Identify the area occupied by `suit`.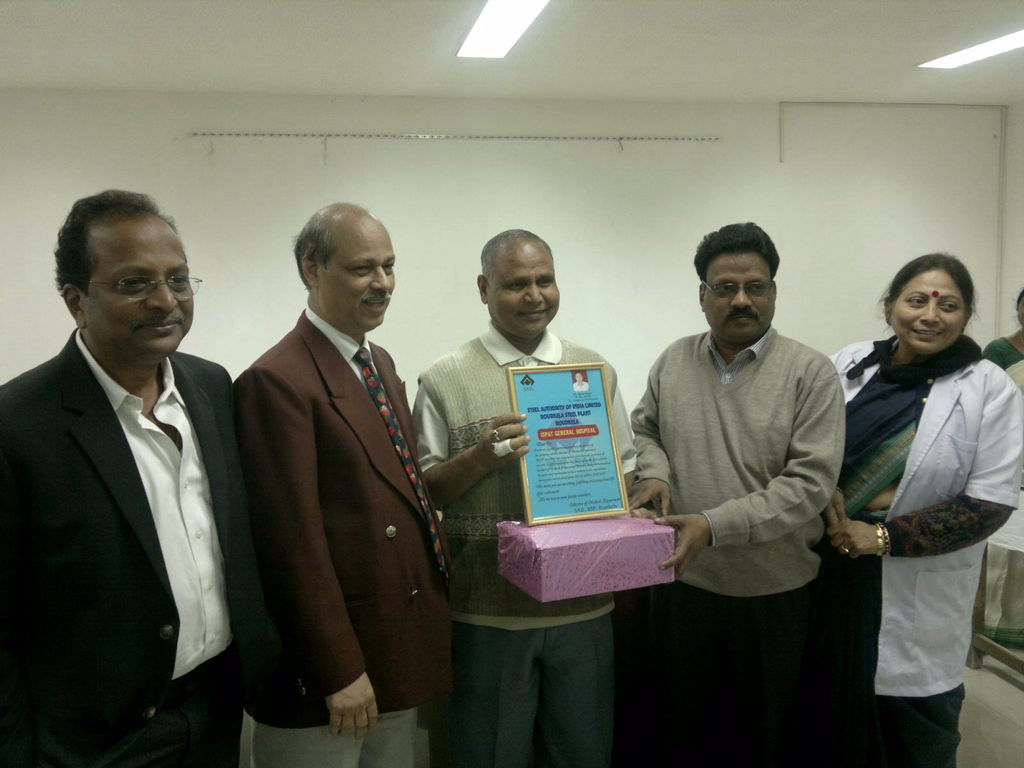
Area: left=230, top=303, right=458, bottom=767.
